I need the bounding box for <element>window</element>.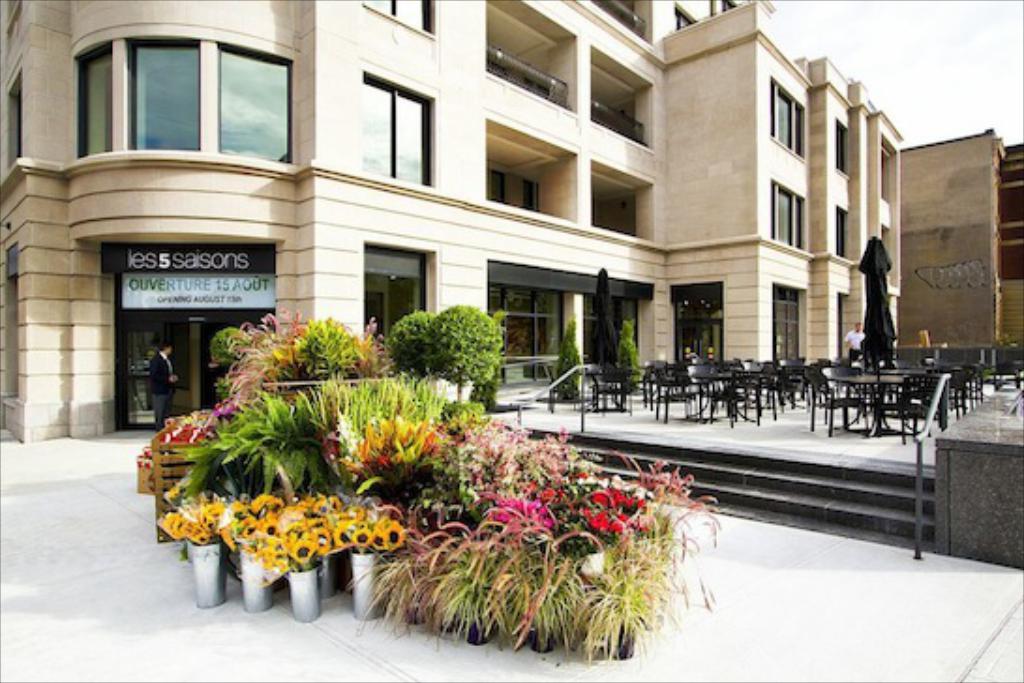
Here it is: [x1=773, y1=81, x2=810, y2=165].
